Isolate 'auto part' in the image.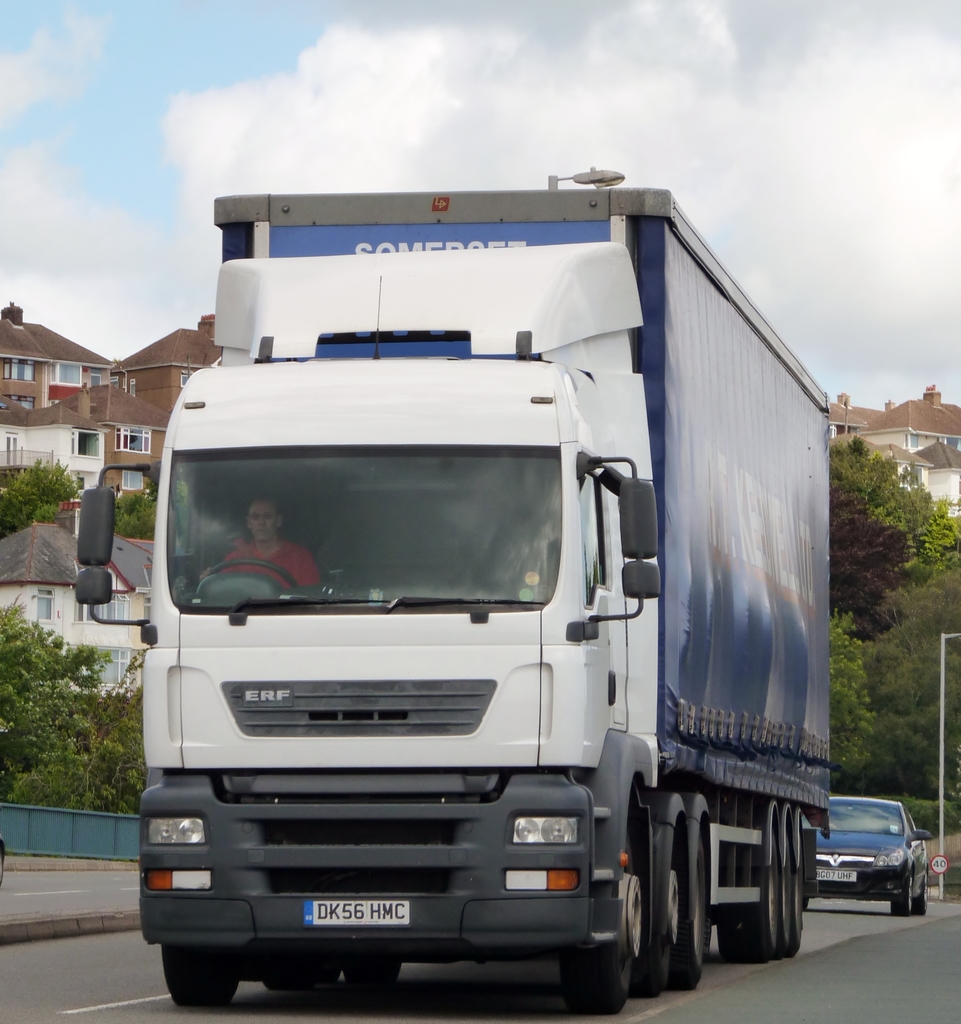
Isolated region: <region>559, 829, 641, 1012</region>.
